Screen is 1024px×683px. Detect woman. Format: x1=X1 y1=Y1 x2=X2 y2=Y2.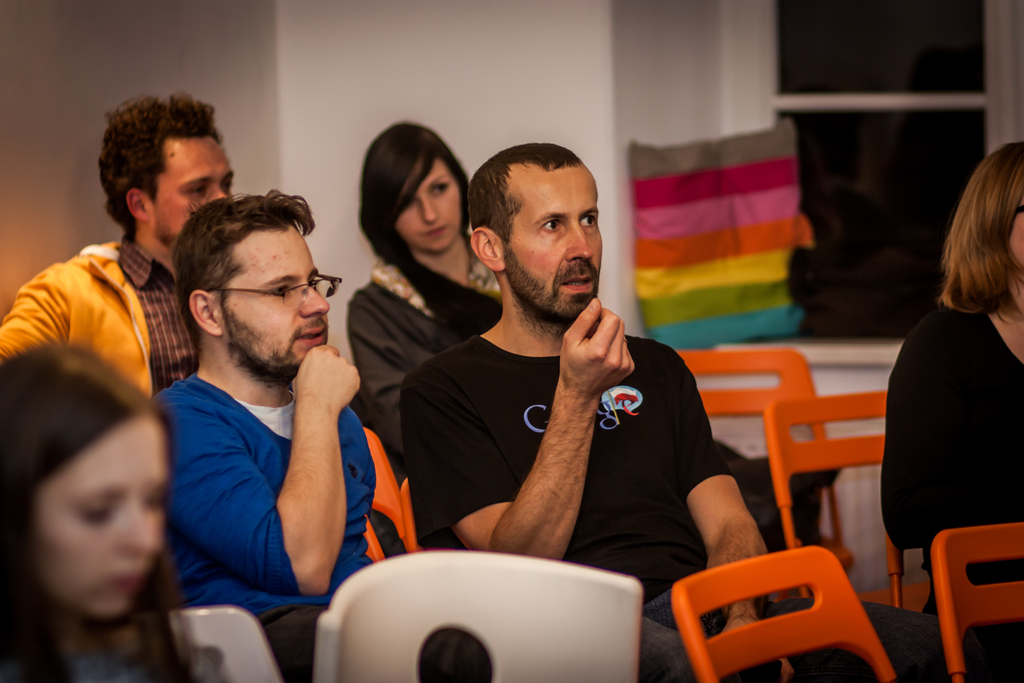
x1=337 y1=118 x2=510 y2=466.
